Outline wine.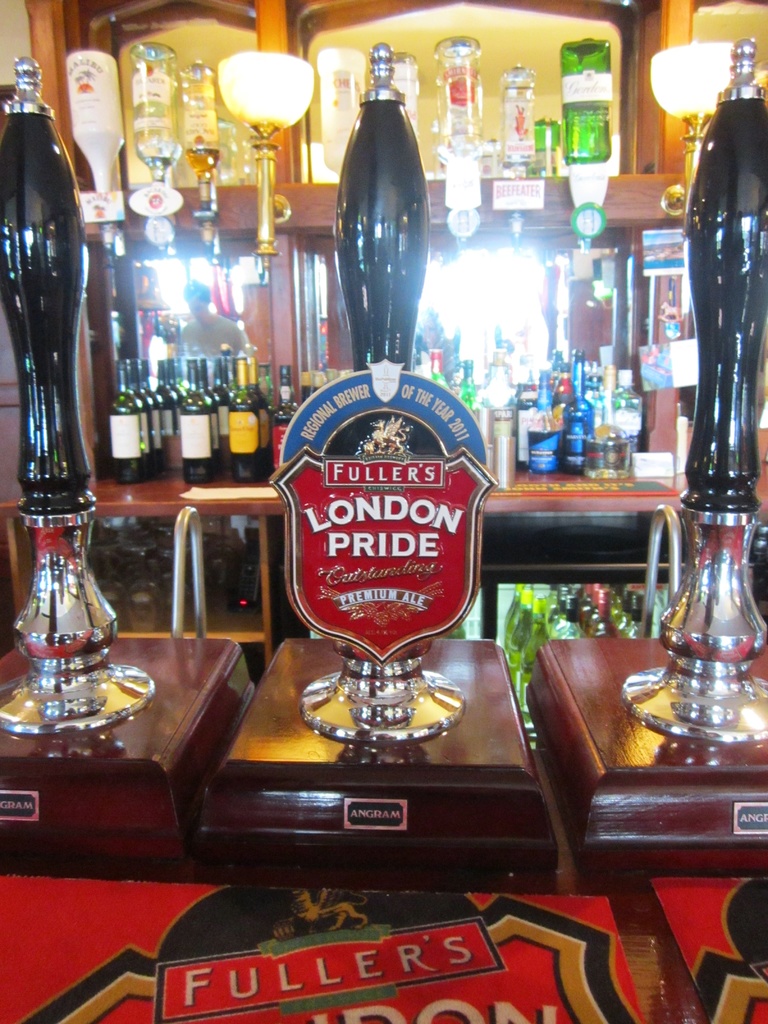
Outline: box(140, 355, 163, 476).
